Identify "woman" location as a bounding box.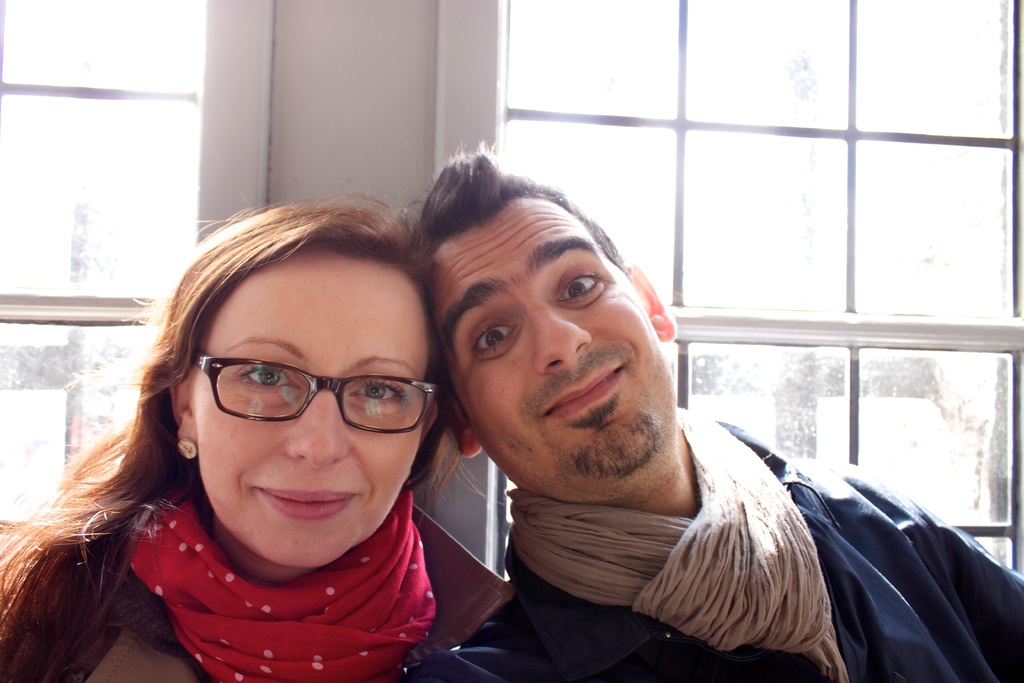
bbox=[25, 199, 549, 682].
